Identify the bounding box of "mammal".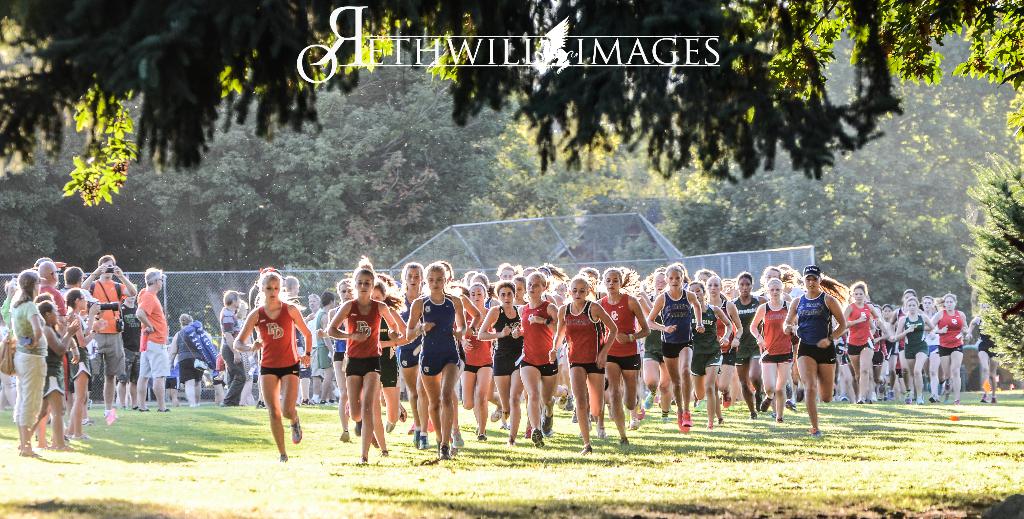
locate(34, 260, 61, 438).
